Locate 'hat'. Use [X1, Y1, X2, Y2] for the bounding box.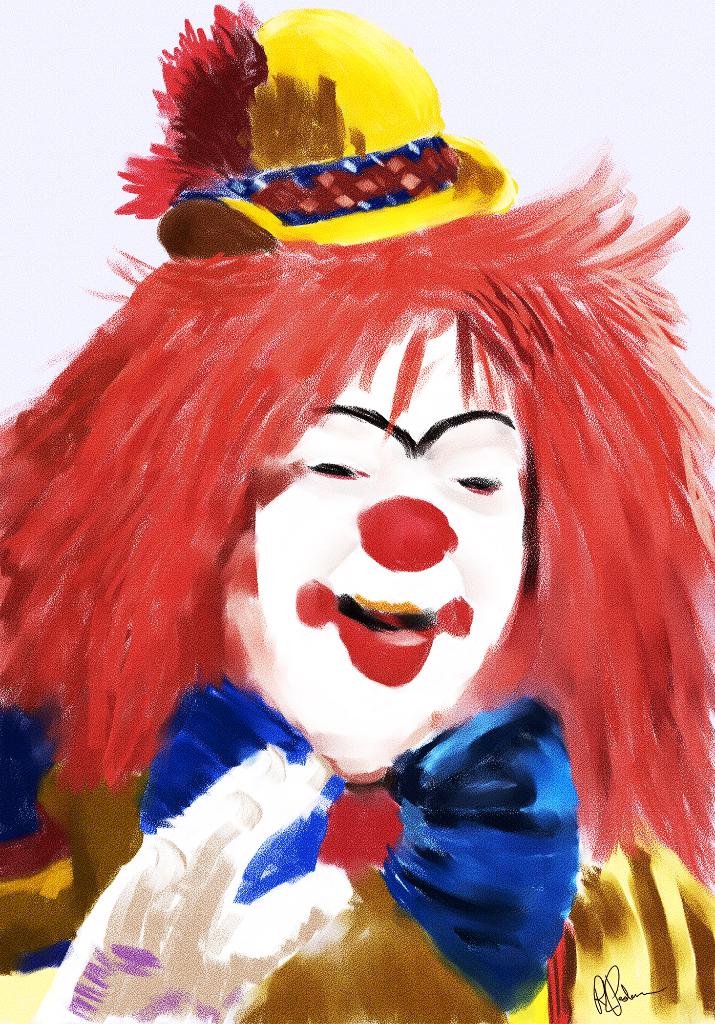
[110, 0, 514, 253].
